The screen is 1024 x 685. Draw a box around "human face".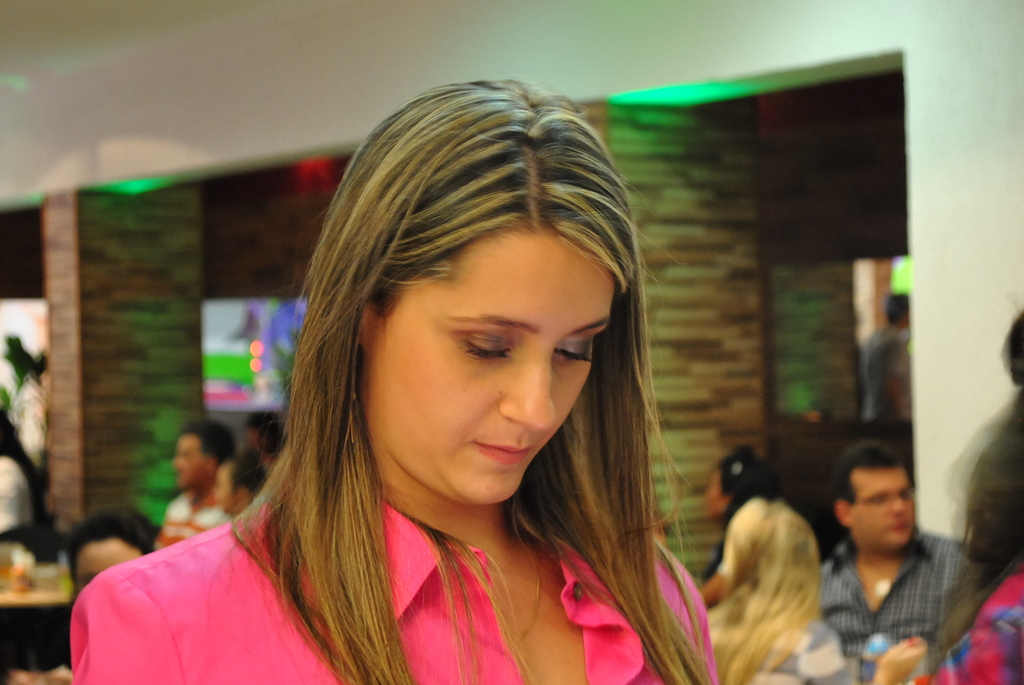
l=851, t=464, r=913, b=544.
